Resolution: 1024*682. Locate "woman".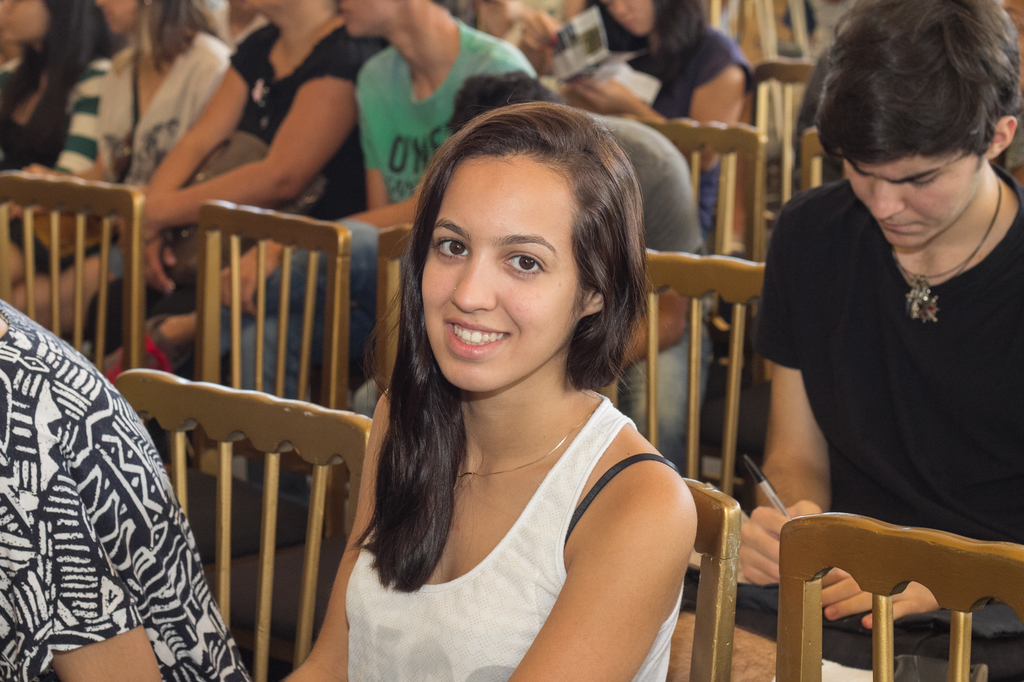
Rect(280, 106, 696, 679).
